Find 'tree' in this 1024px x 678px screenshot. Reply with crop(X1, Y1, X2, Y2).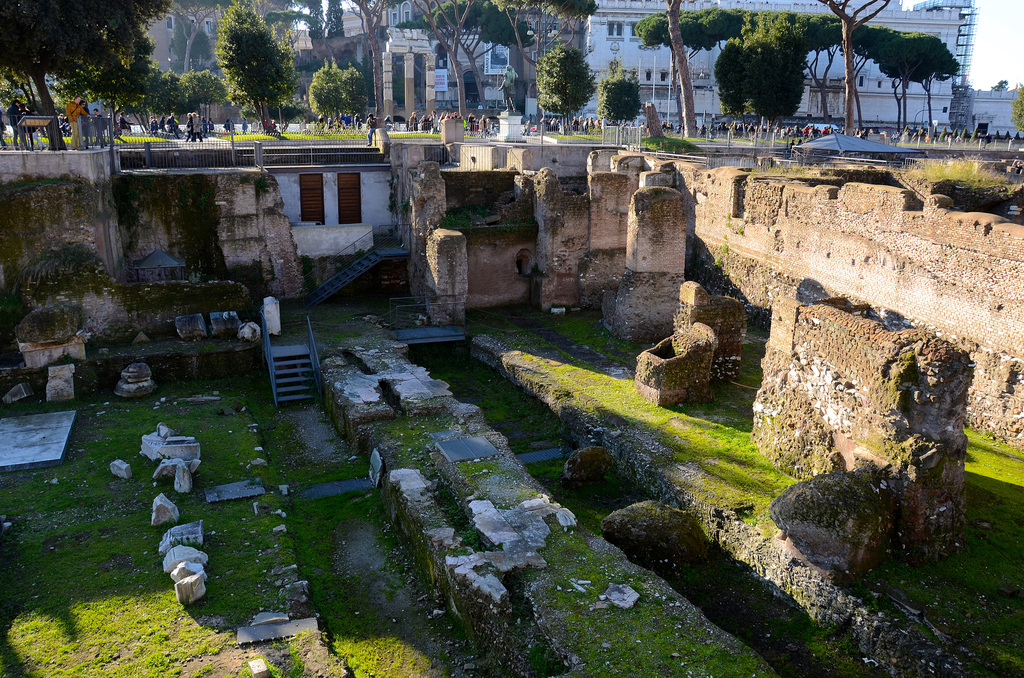
crop(663, 0, 700, 150).
